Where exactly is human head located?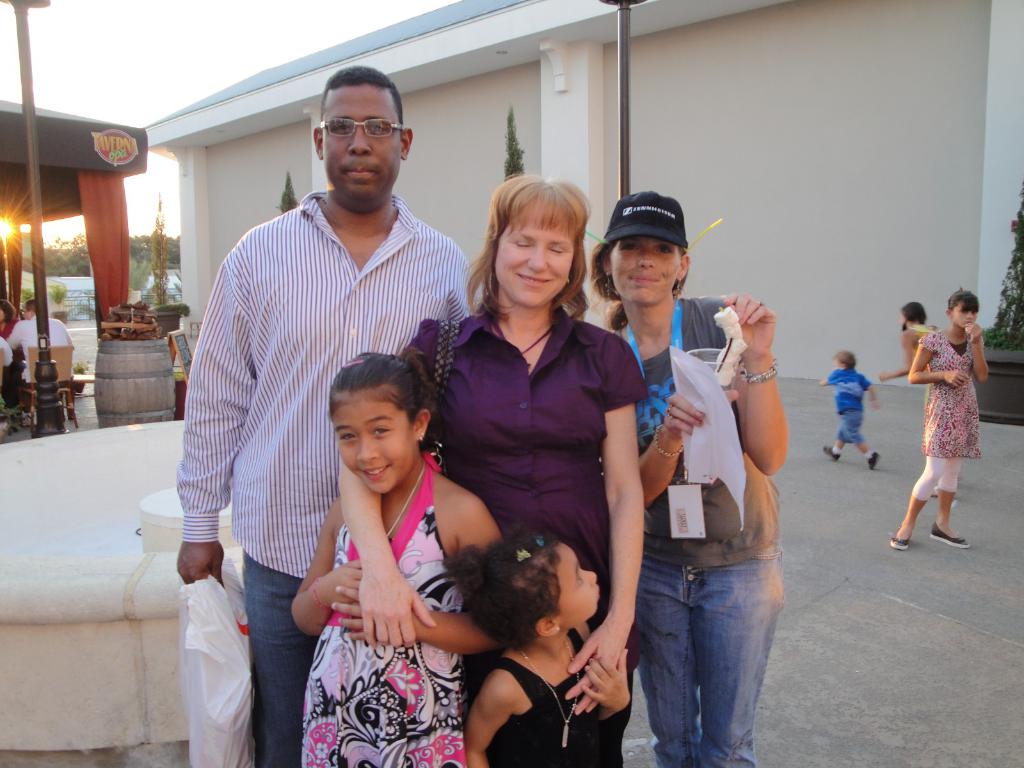
Its bounding box is [left=313, top=66, right=415, bottom=204].
